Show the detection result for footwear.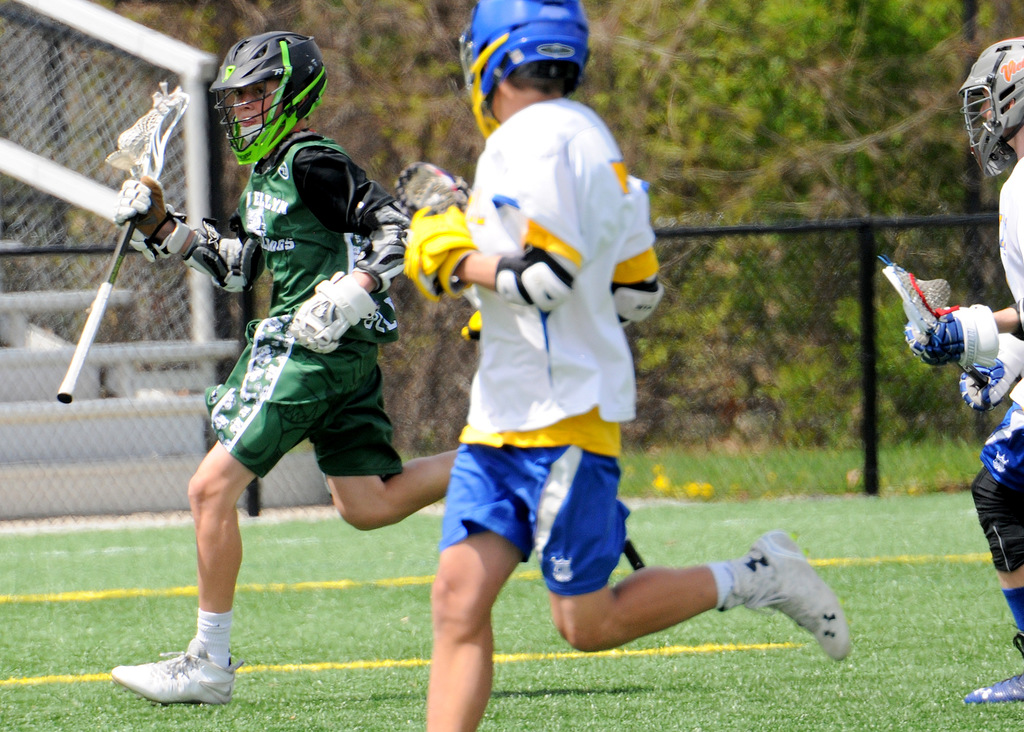
box(113, 649, 243, 703).
